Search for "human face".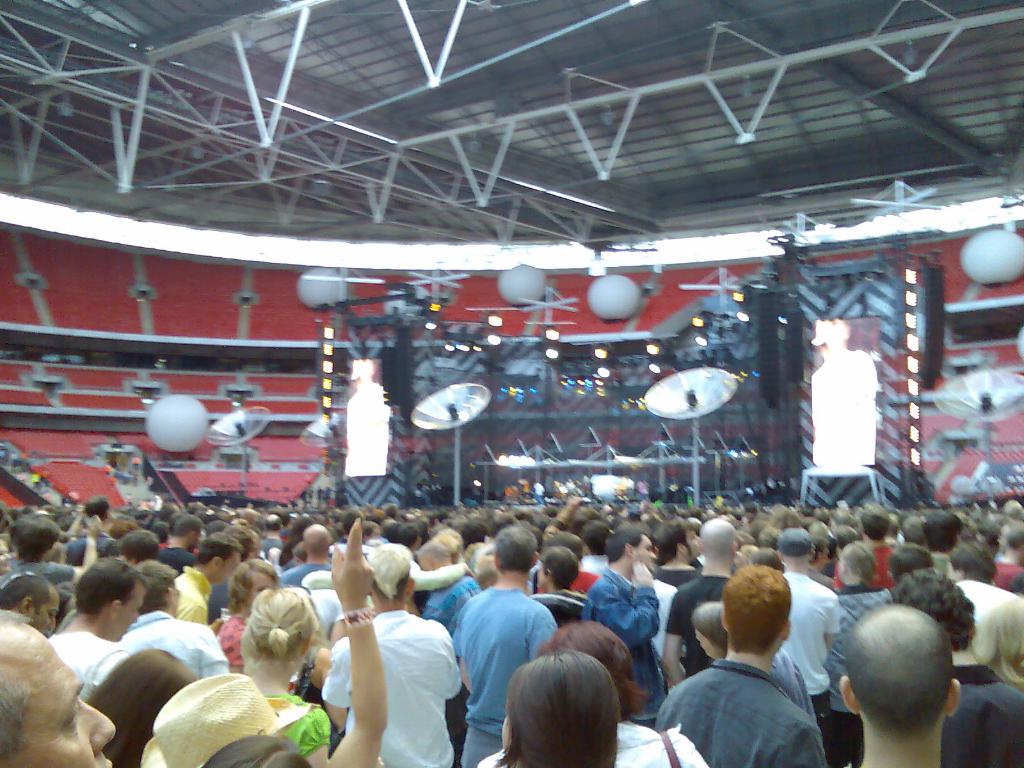
Found at Rect(3, 615, 117, 767).
